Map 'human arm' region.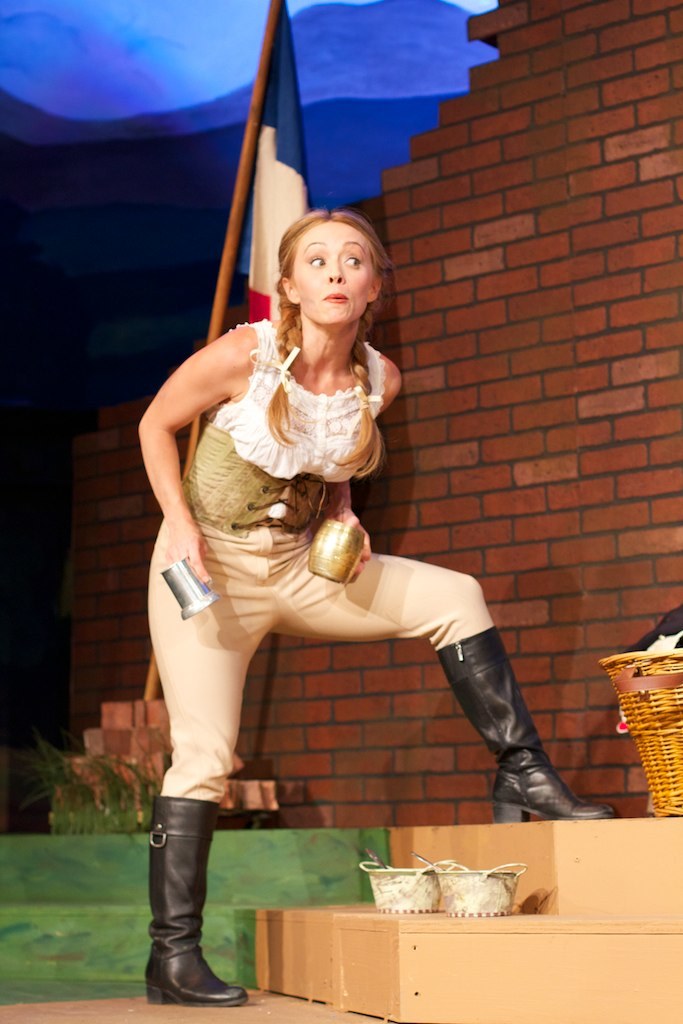
Mapped to 313, 359, 412, 590.
